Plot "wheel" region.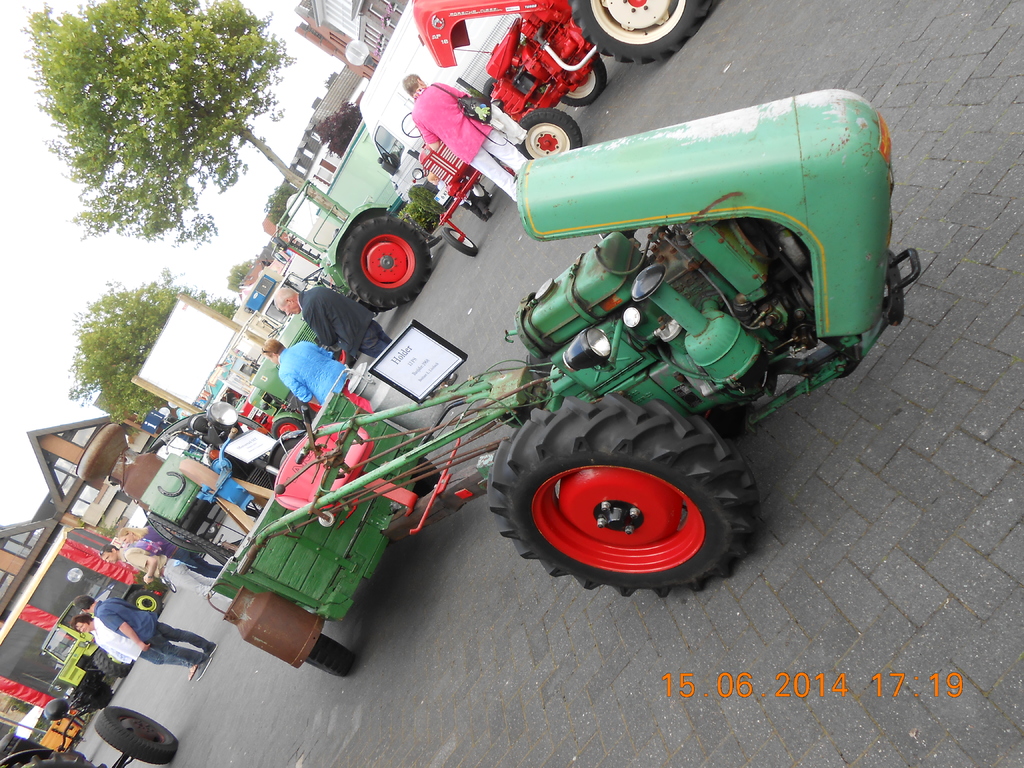
Plotted at 13,755,107,767.
